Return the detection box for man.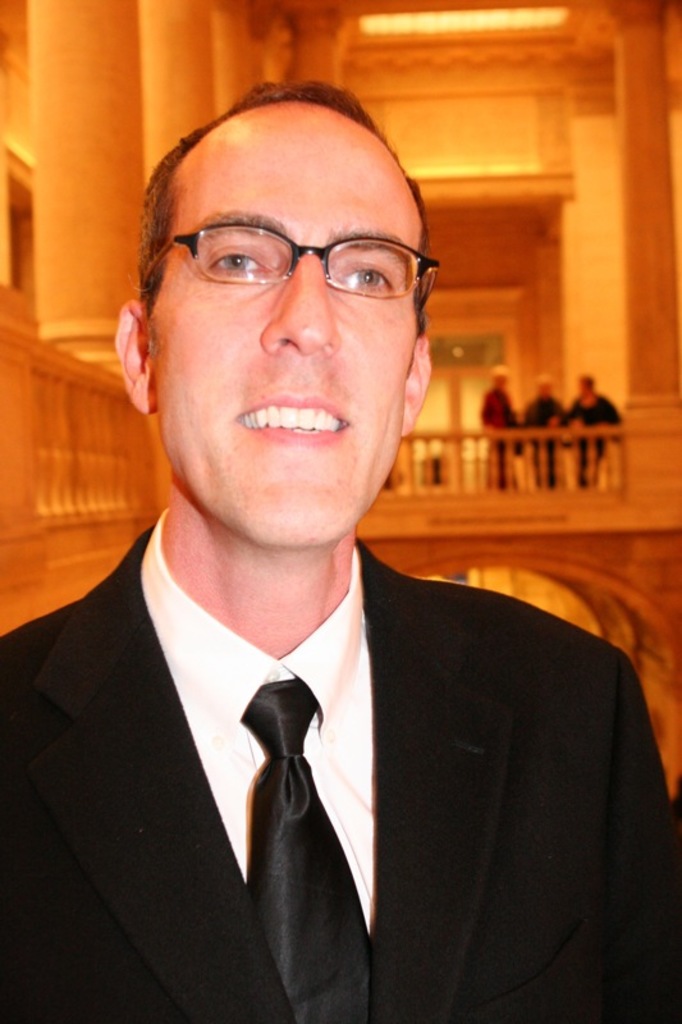
rect(10, 100, 655, 1021).
